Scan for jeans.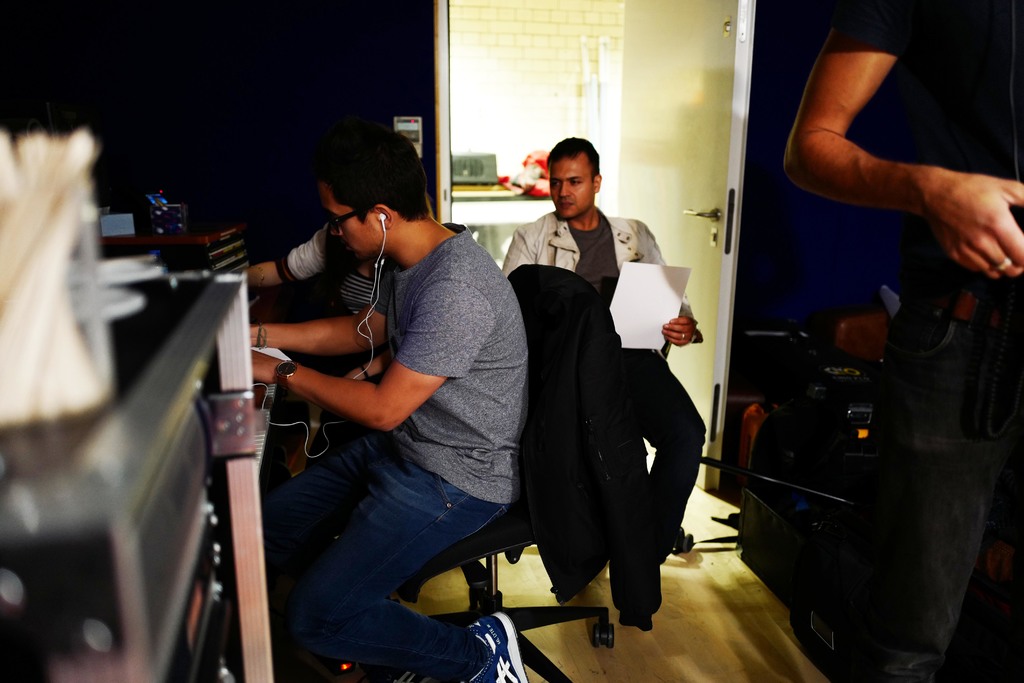
Scan result: rect(280, 437, 538, 682).
